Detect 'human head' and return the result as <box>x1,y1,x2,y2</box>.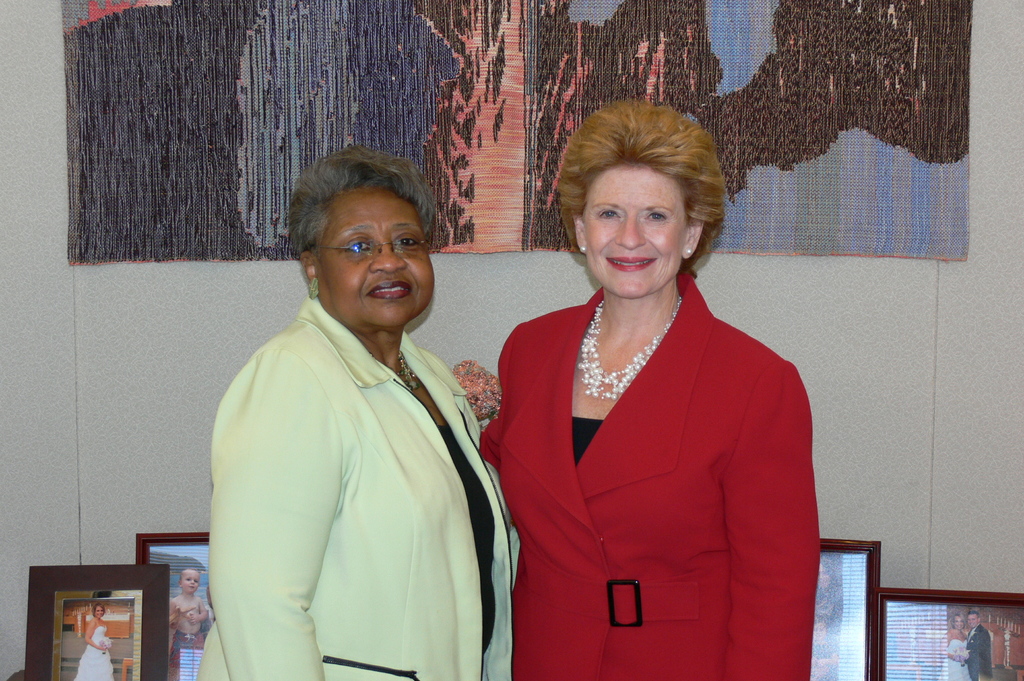
<box>92,602,105,619</box>.
